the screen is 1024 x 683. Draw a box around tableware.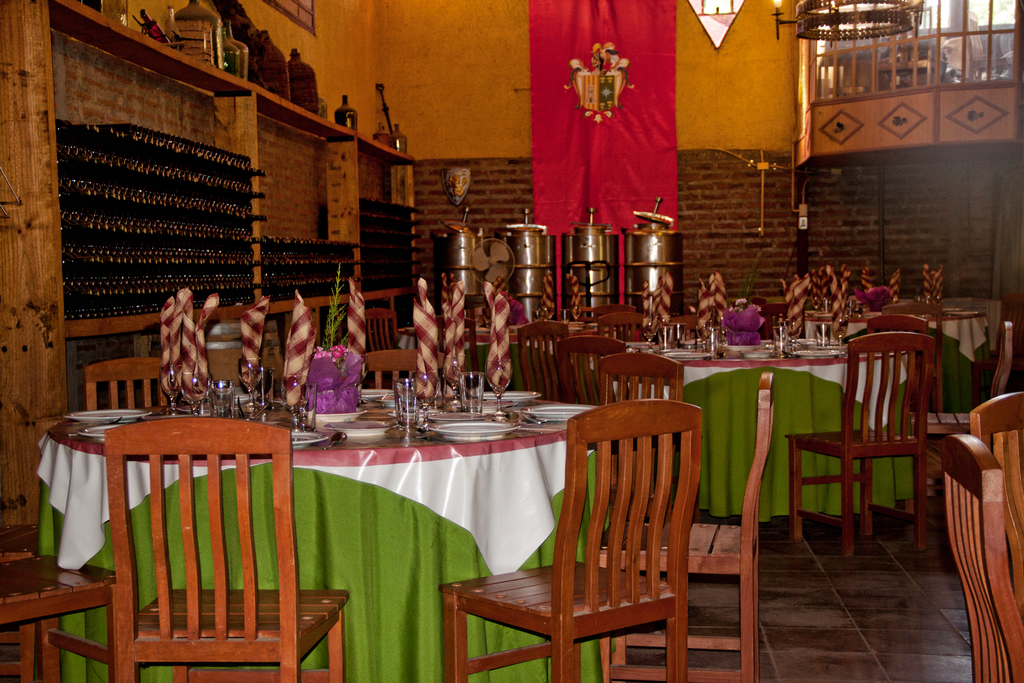
163,365,185,411.
